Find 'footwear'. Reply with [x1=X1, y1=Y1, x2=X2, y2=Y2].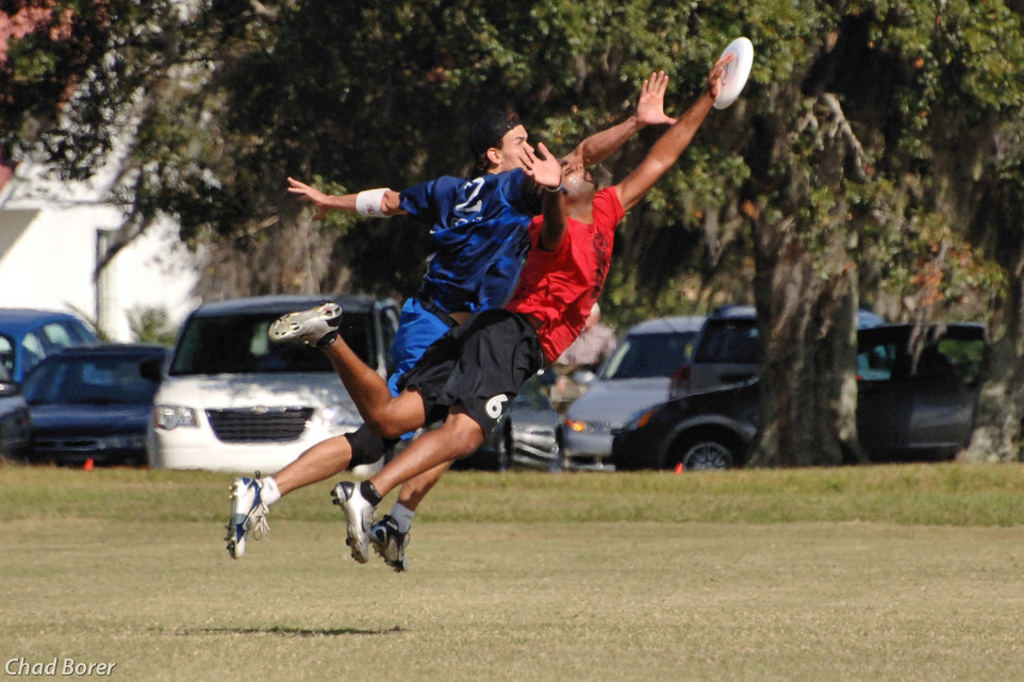
[x1=222, y1=473, x2=270, y2=561].
